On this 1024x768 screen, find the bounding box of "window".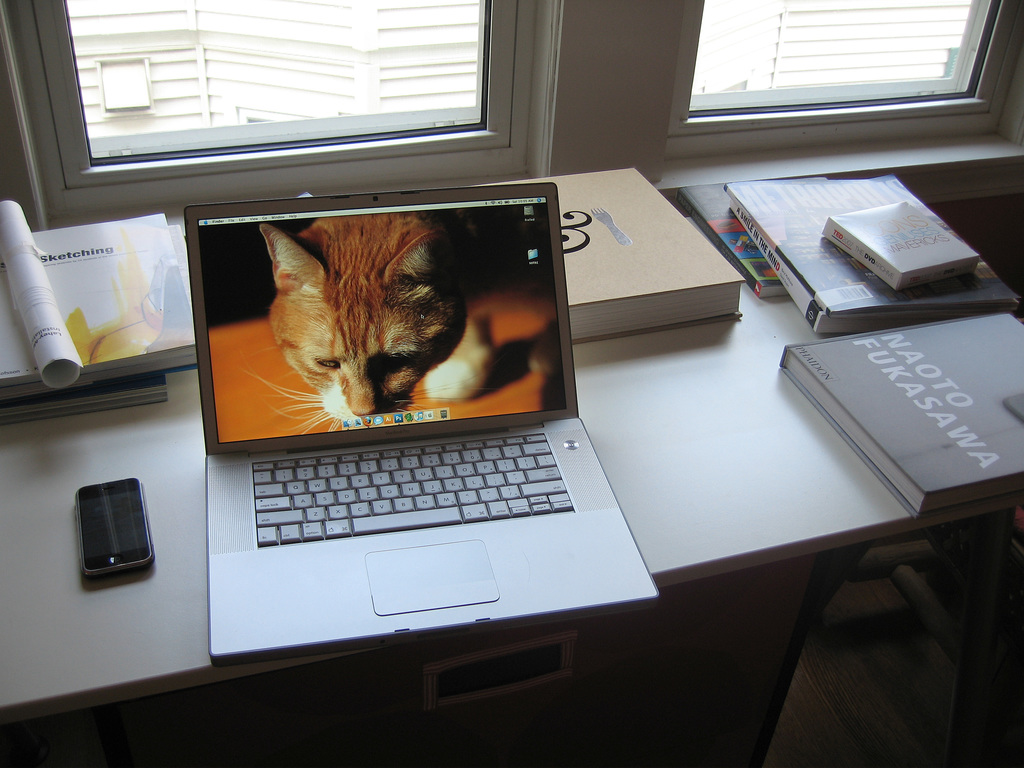
Bounding box: l=40, t=0, r=1023, b=188.
